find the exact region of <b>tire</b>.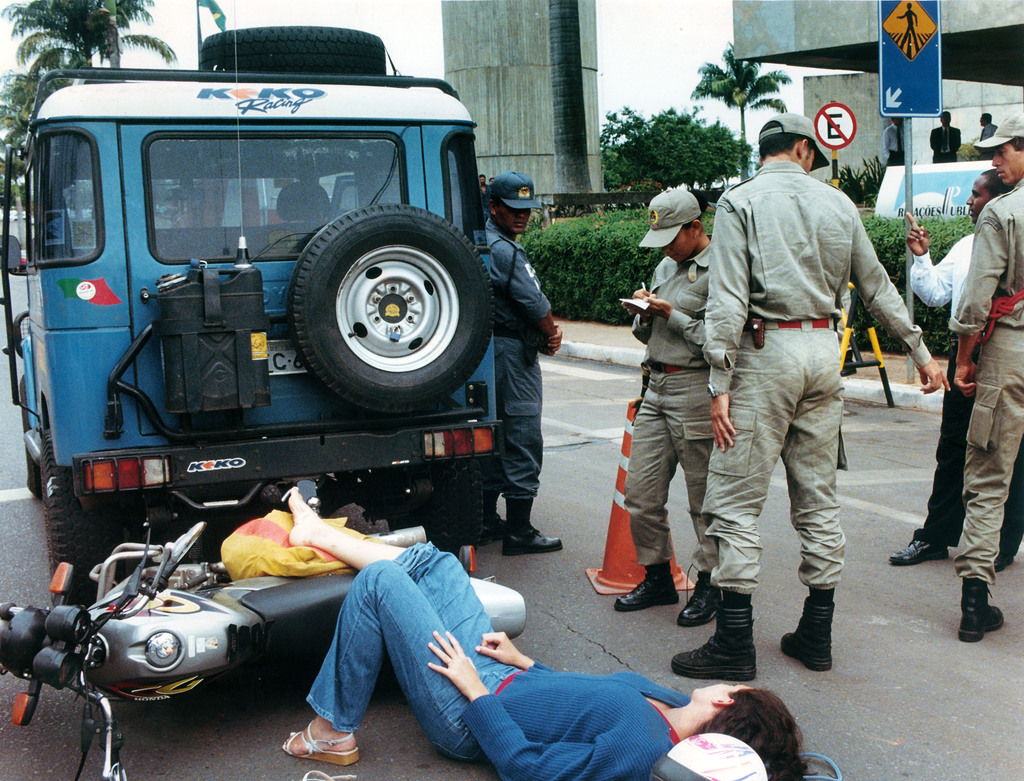
Exact region: bbox=[24, 436, 42, 497].
